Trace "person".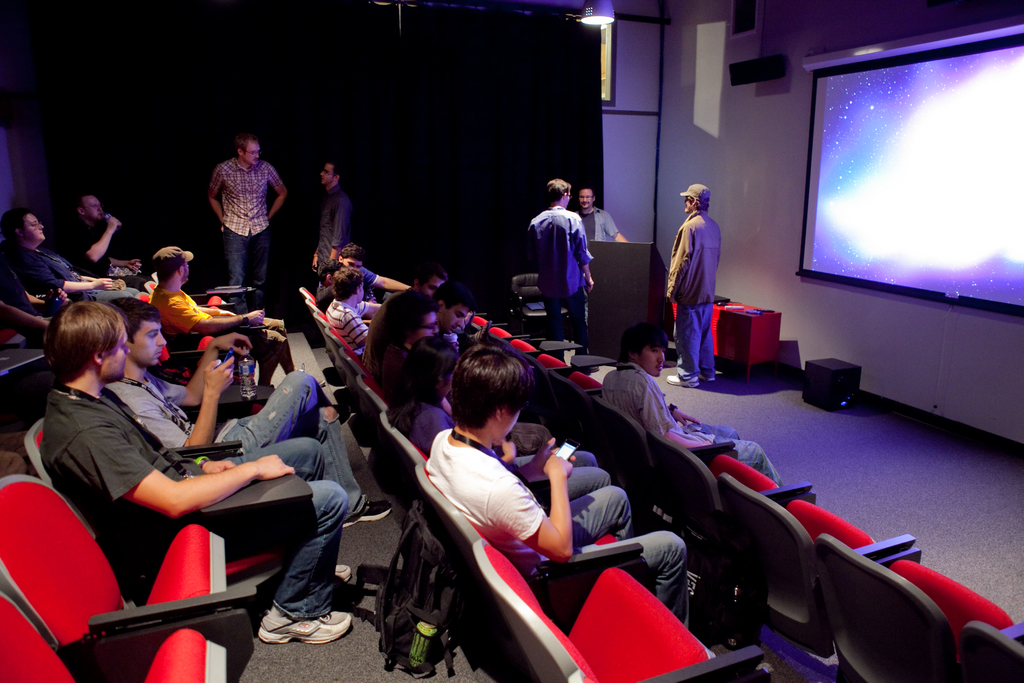
Traced to 74/192/133/280.
